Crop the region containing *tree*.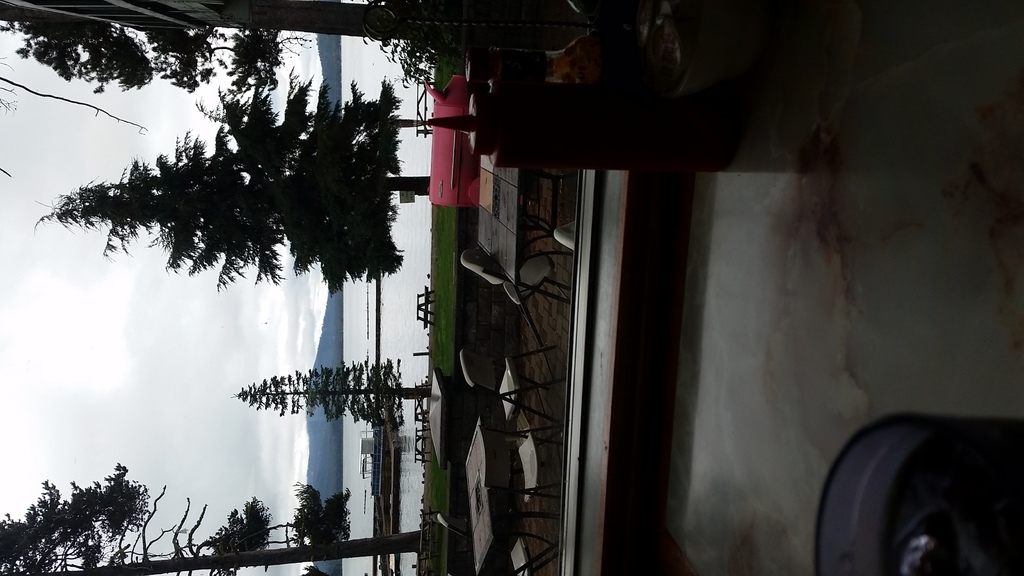
Crop region: locate(0, 462, 425, 575).
